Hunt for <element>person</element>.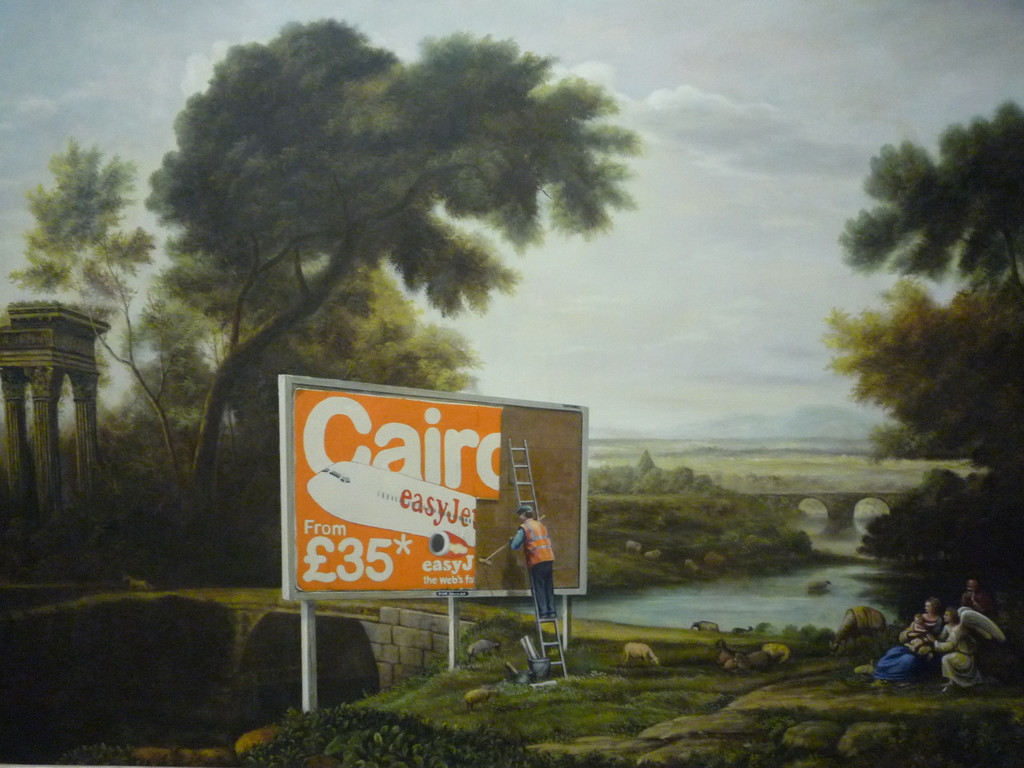
Hunted down at (left=509, top=503, right=556, bottom=617).
